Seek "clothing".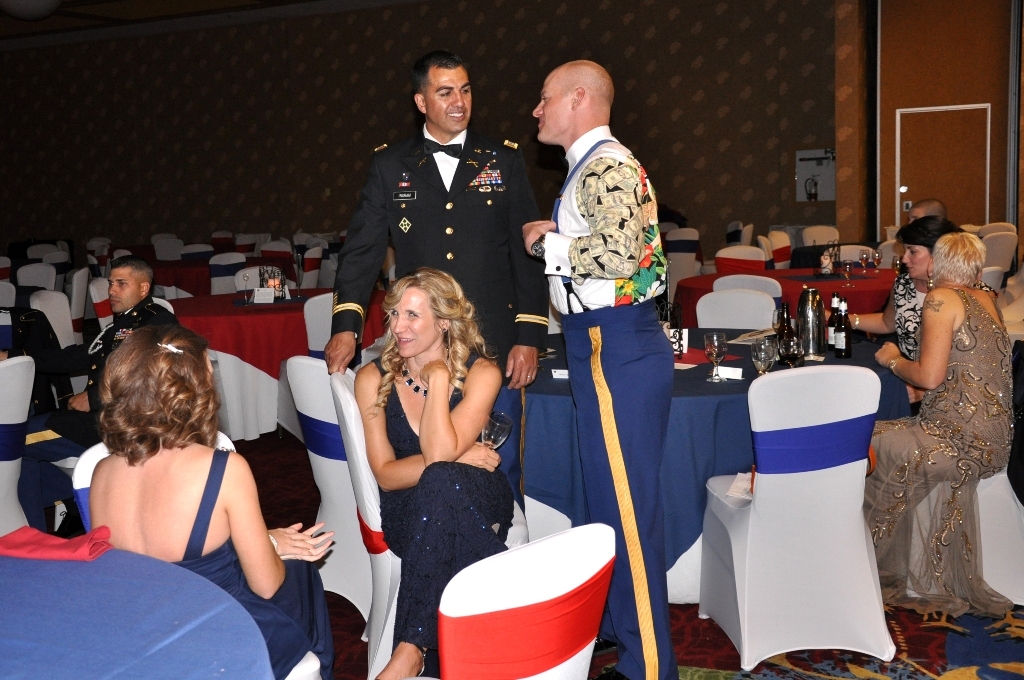
BBox(895, 269, 927, 361).
